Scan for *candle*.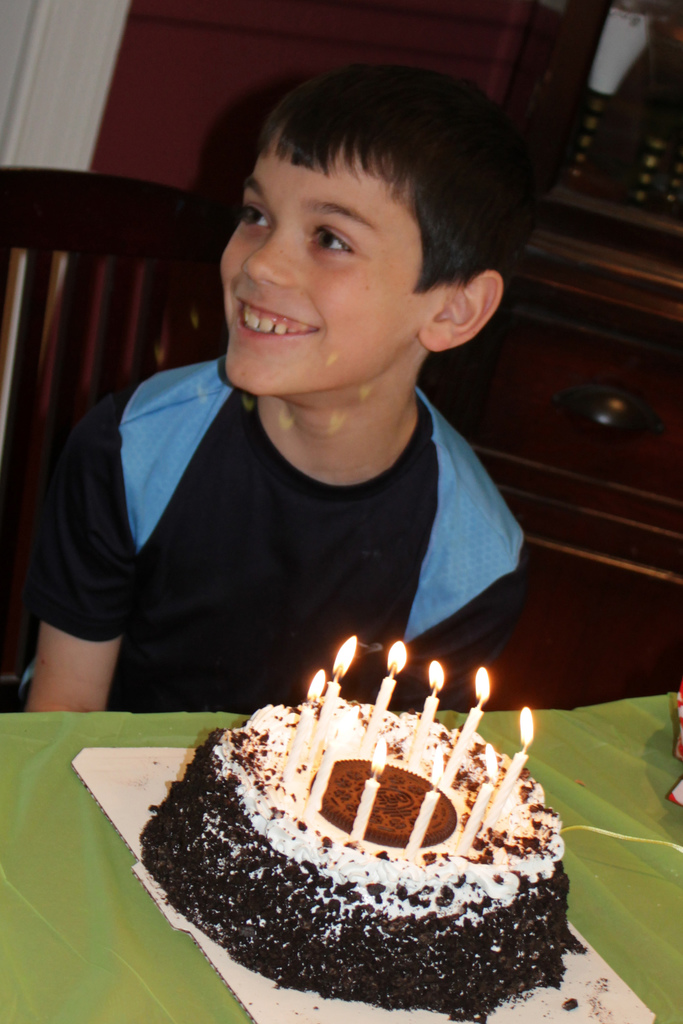
Scan result: (413,657,447,760).
